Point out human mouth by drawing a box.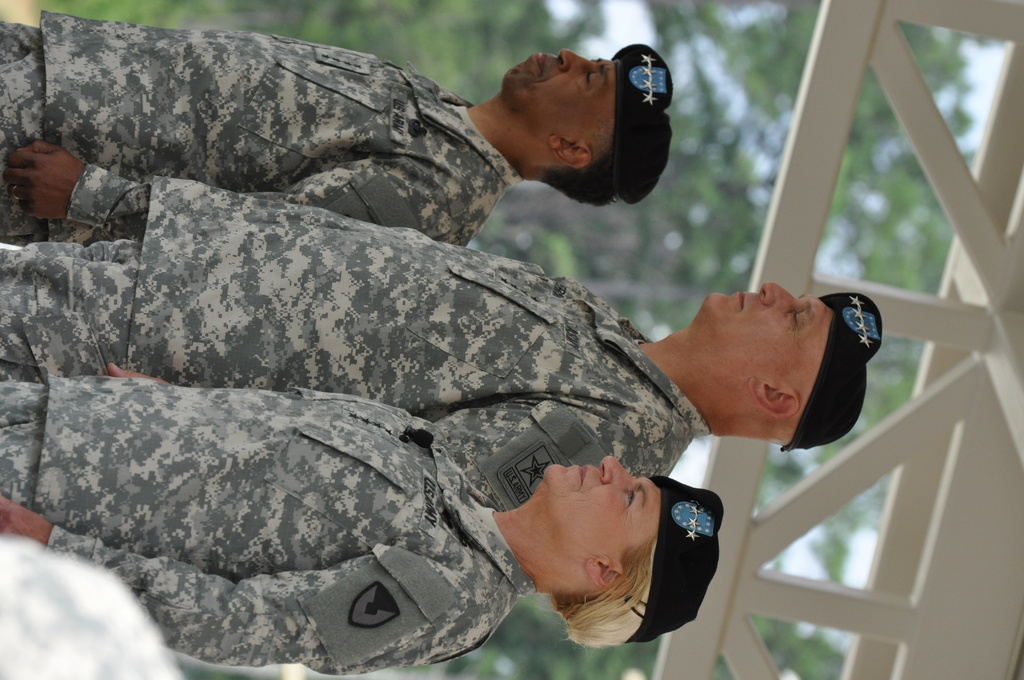
[530, 49, 550, 79].
